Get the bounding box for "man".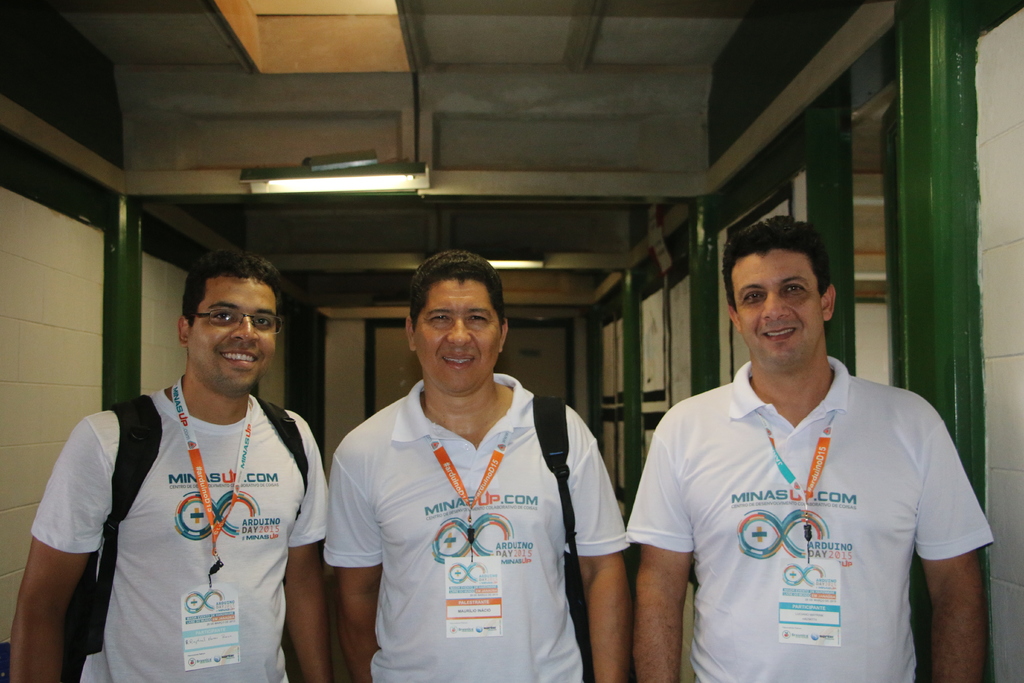
select_region(6, 256, 333, 682).
